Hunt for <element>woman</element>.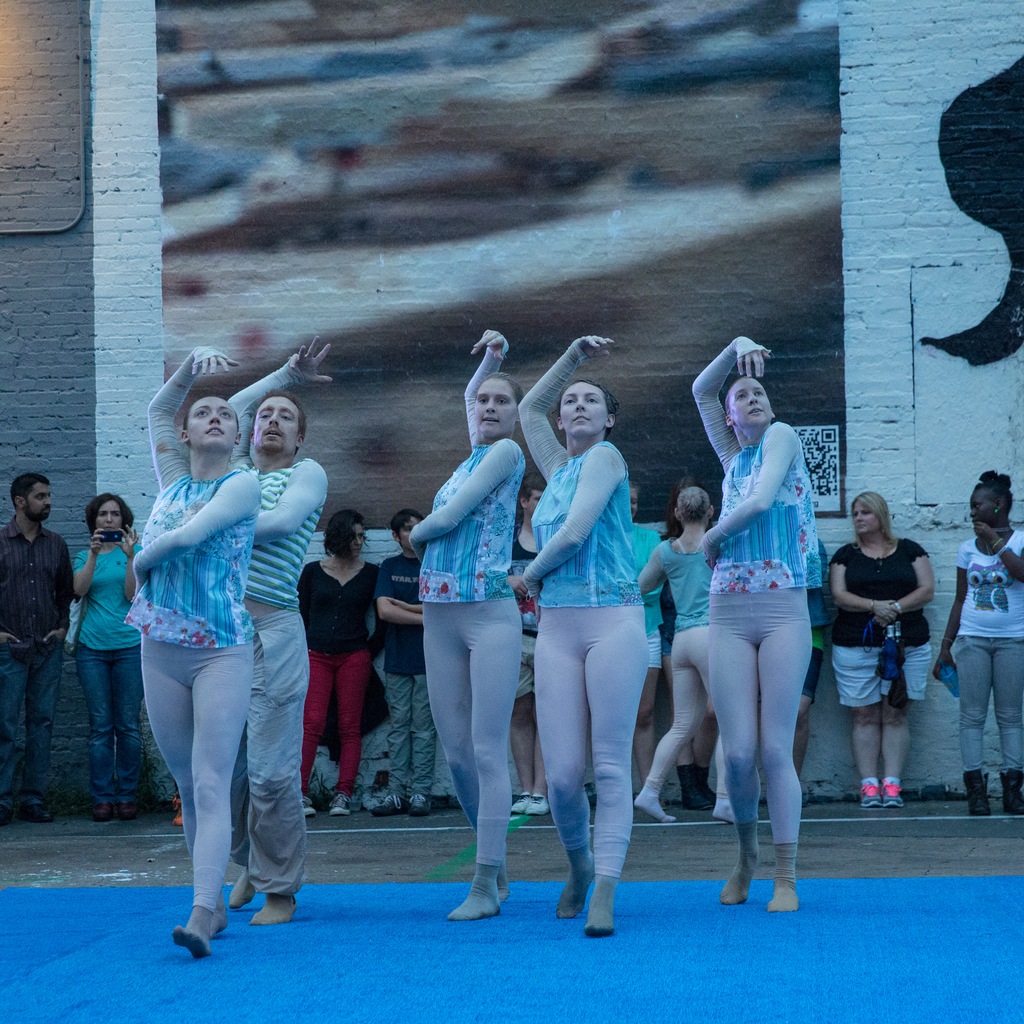
Hunted down at (403,328,527,932).
